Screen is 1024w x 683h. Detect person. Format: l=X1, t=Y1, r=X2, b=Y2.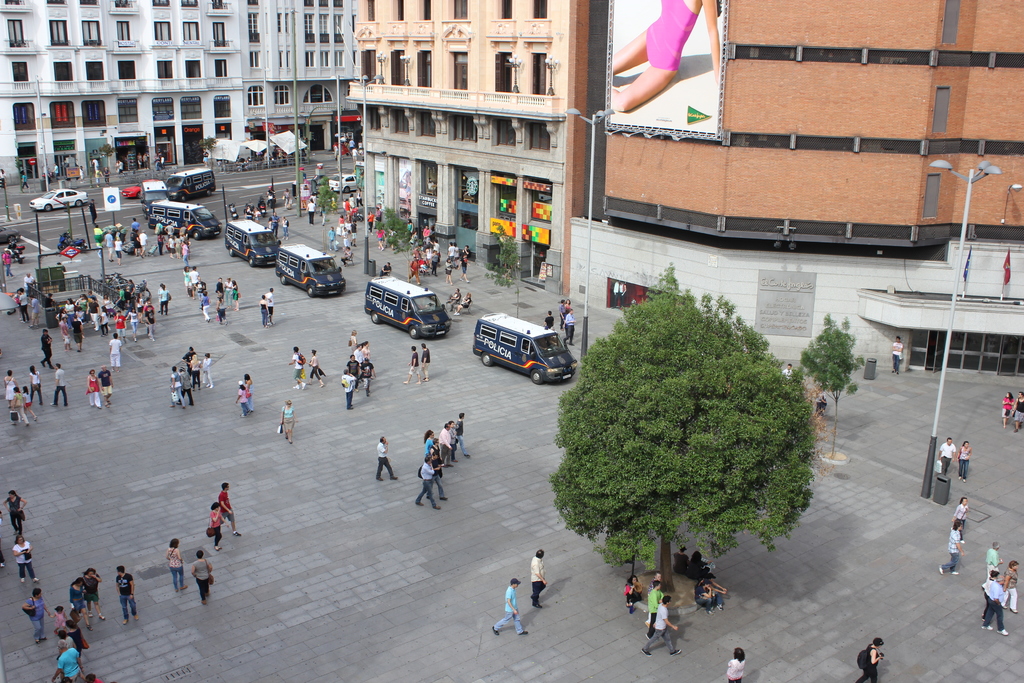
l=621, t=575, r=644, b=611.
